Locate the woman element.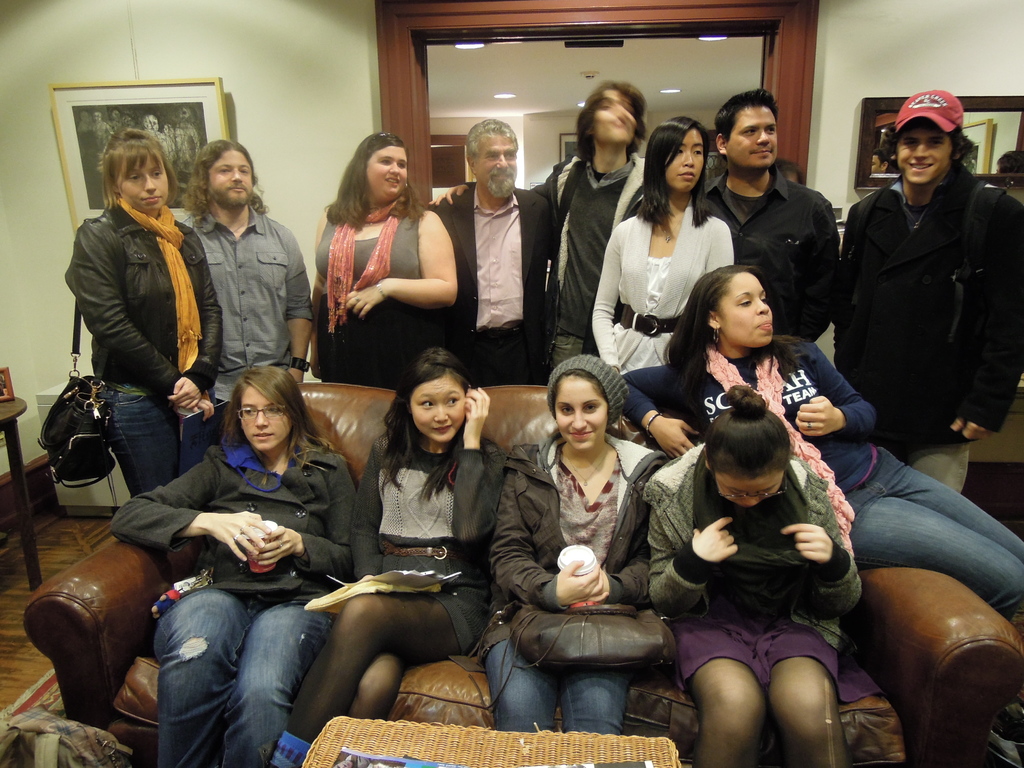
Element bbox: (495,353,659,730).
